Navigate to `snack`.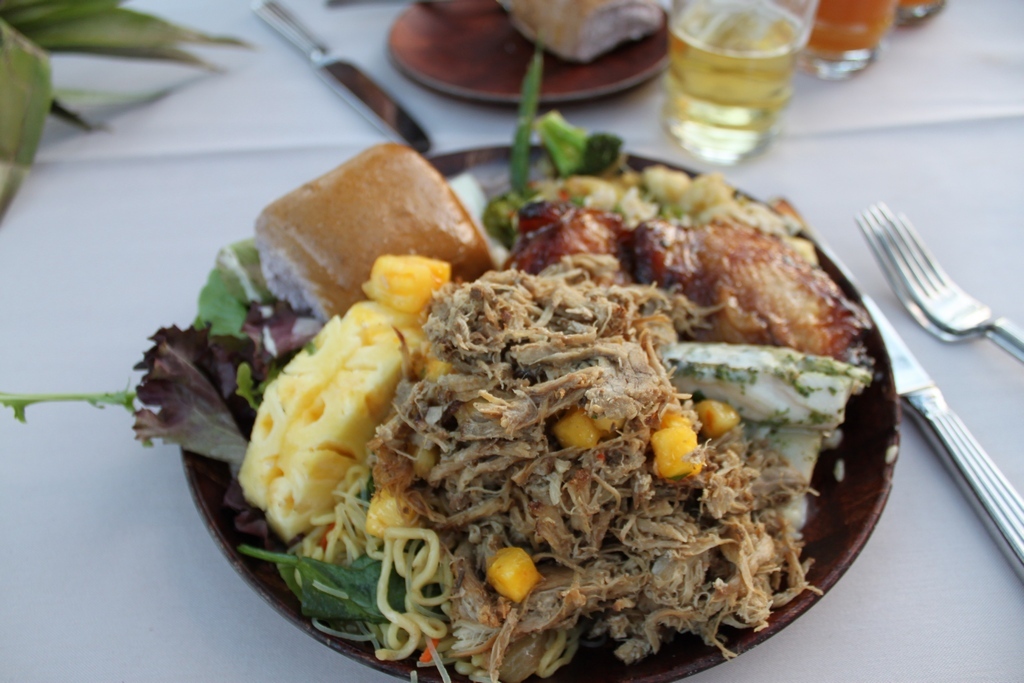
Navigation target: box=[499, 0, 663, 60].
